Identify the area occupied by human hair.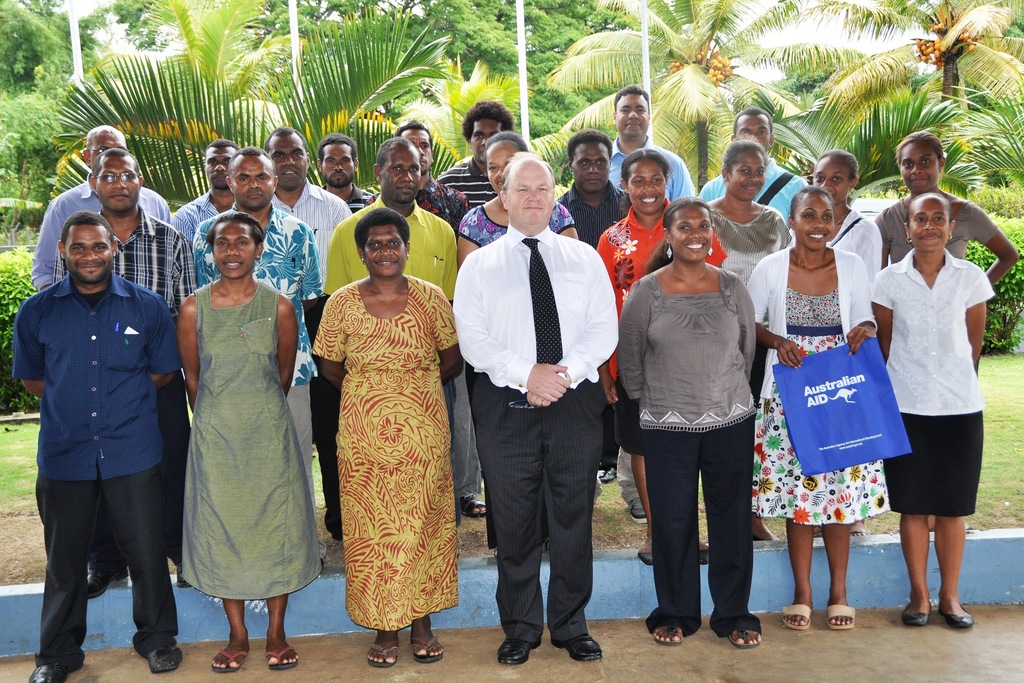
Area: [x1=204, y1=210, x2=264, y2=247].
